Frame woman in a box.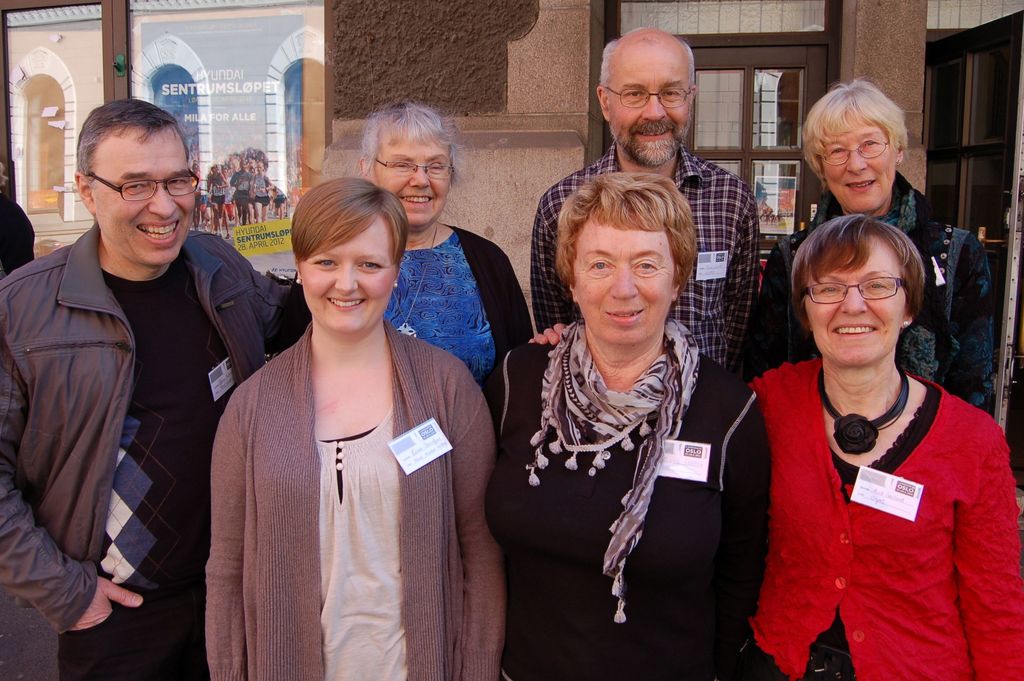
{"x1": 485, "y1": 179, "x2": 771, "y2": 680}.
